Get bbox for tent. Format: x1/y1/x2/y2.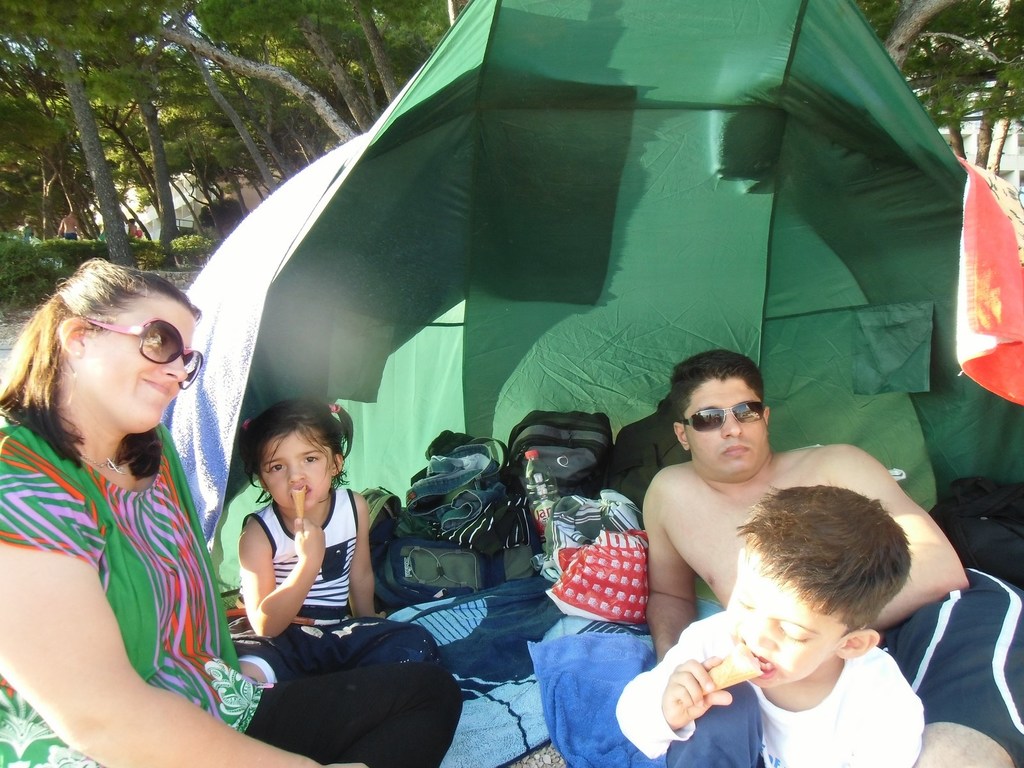
72/0/1018/733.
